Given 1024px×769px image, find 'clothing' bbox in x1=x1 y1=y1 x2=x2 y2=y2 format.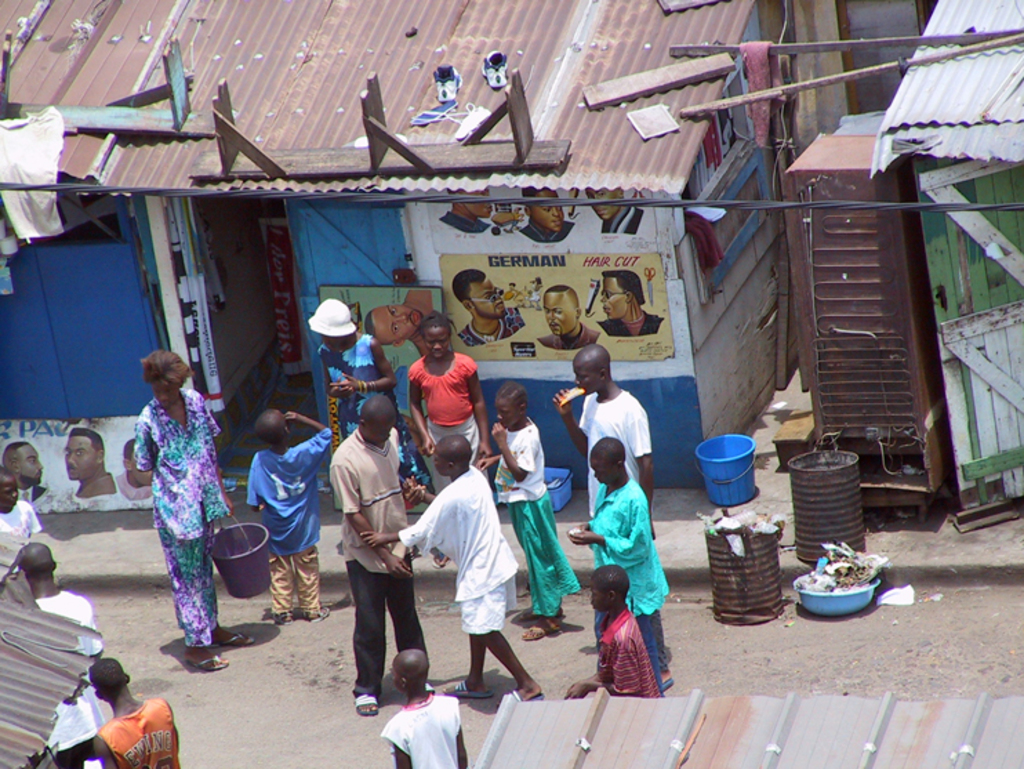
x1=62 y1=493 x2=132 y2=511.
